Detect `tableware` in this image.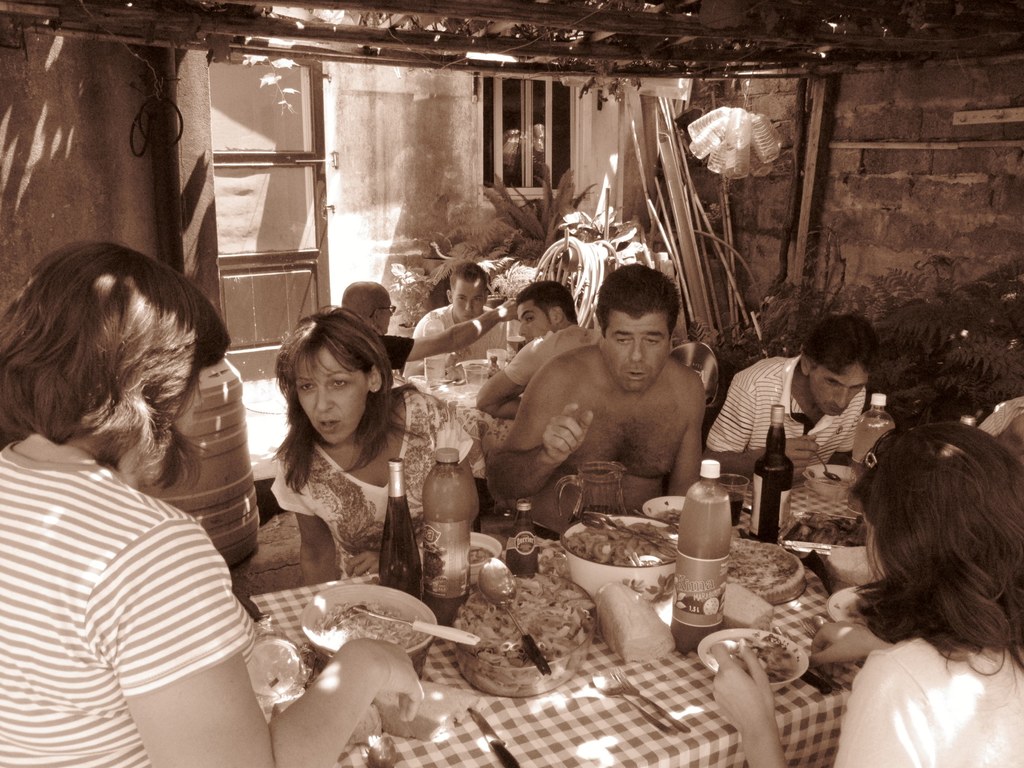
Detection: x1=817, y1=450, x2=840, y2=483.
